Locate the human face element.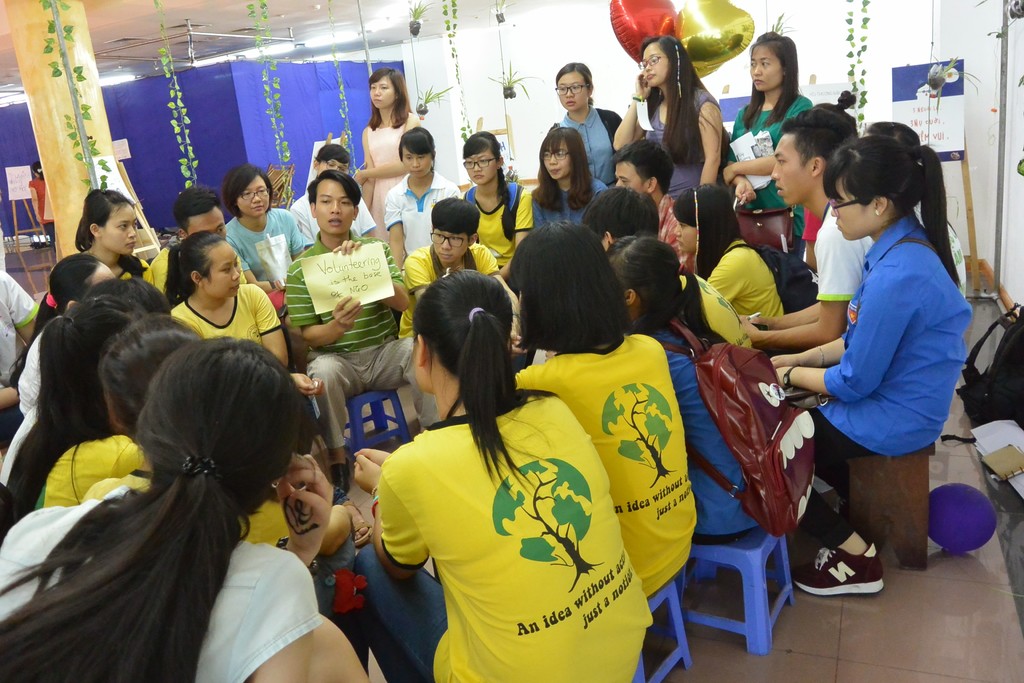
Element bbox: pyautogui.locateOnScreen(544, 140, 568, 177).
